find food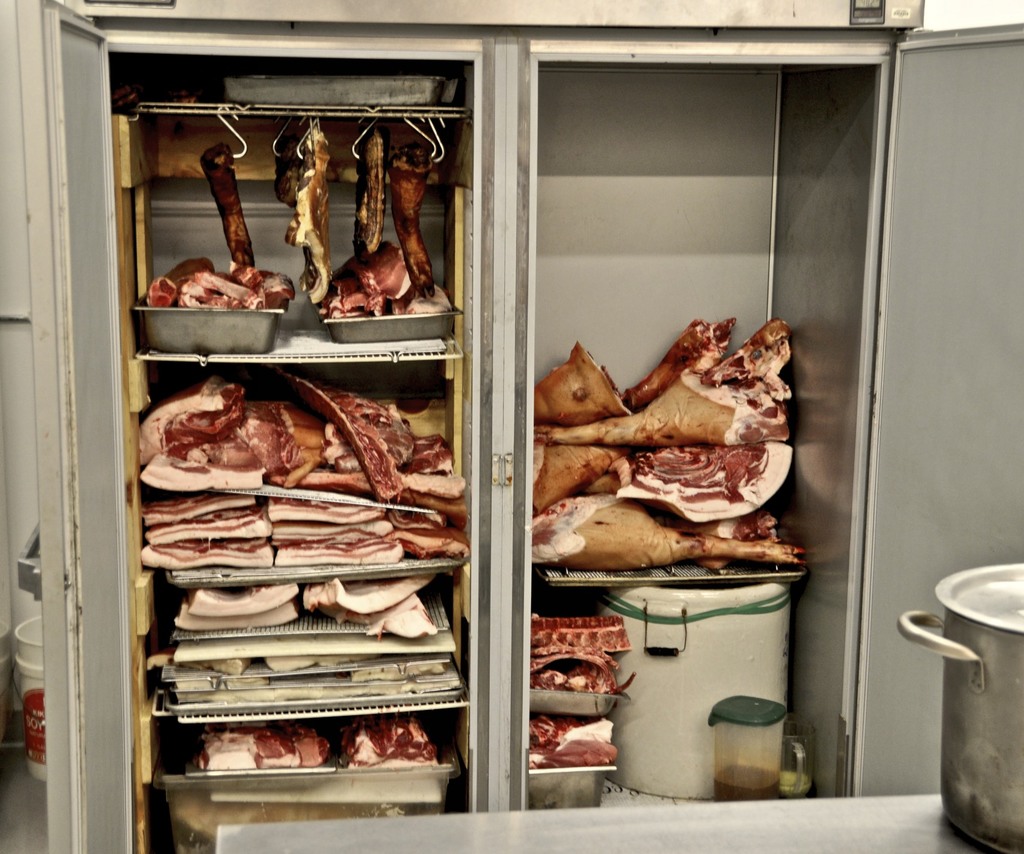
170 787 444 837
